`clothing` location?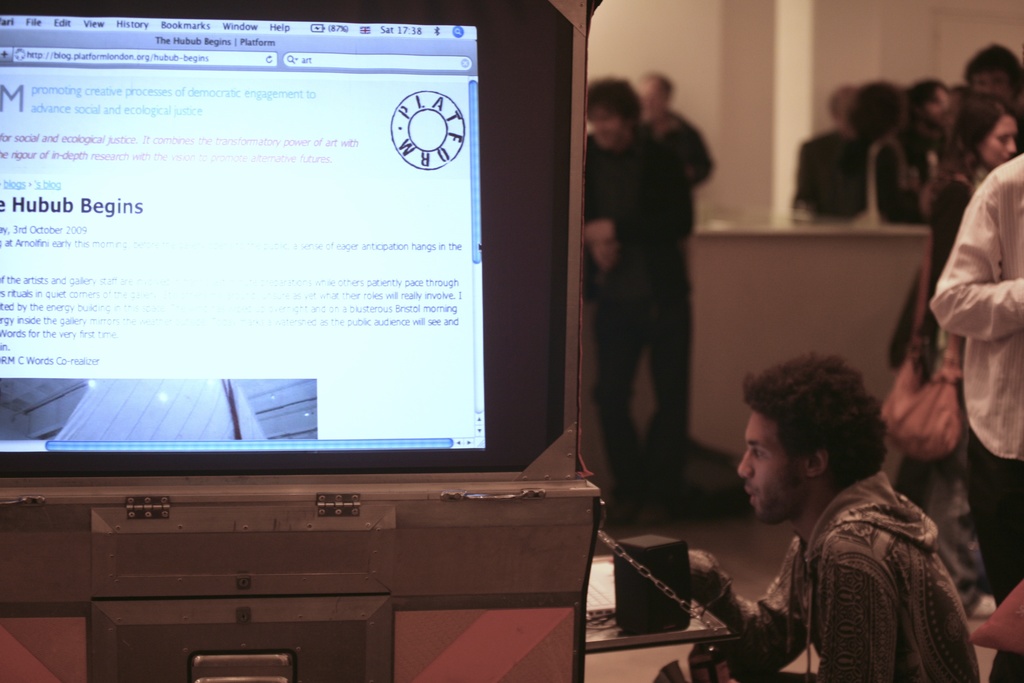
x1=581, y1=115, x2=694, y2=514
